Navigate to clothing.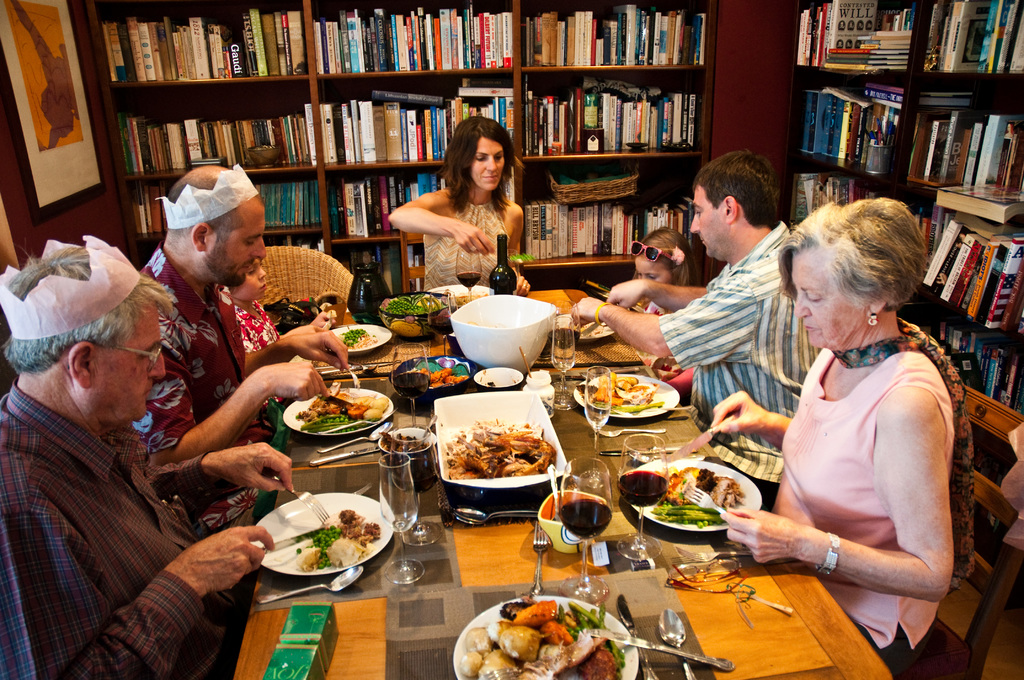
Navigation target: <region>0, 376, 228, 679</region>.
